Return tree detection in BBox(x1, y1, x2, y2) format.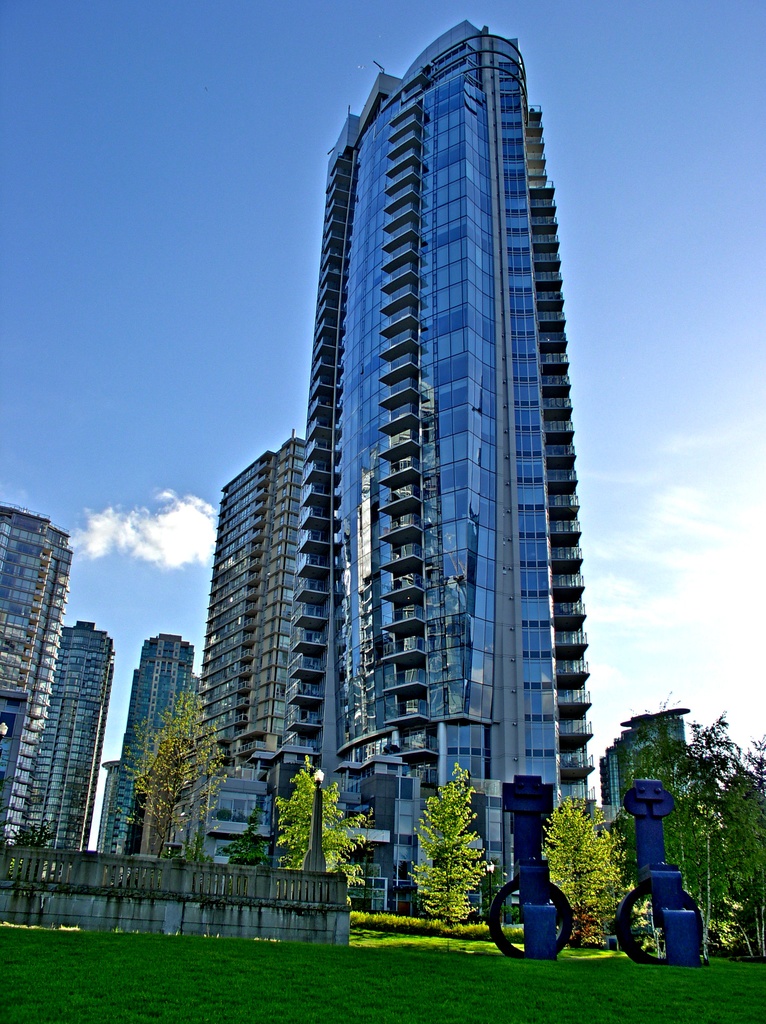
BBox(262, 780, 351, 877).
